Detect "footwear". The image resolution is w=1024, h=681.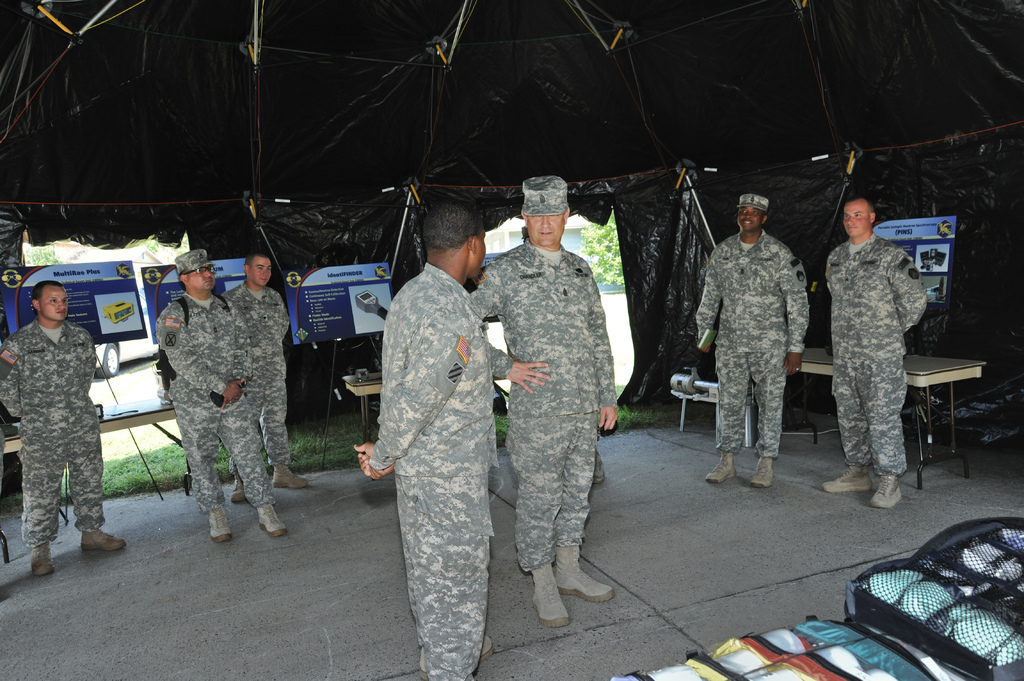
{"left": 595, "top": 447, "right": 608, "bottom": 482}.
